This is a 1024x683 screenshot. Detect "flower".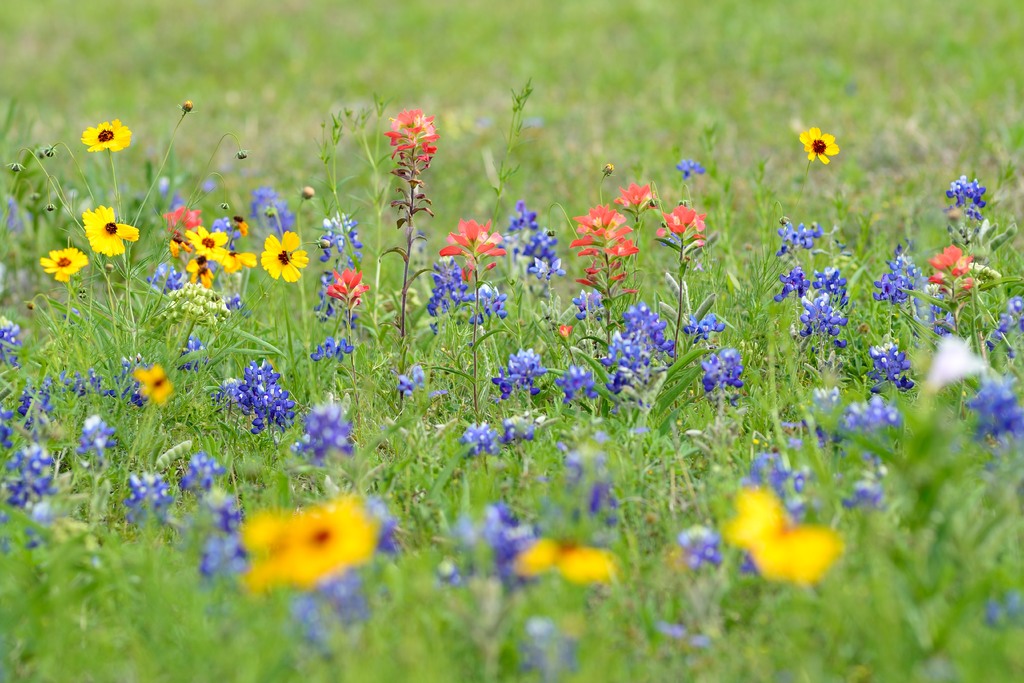
bbox(165, 207, 204, 236).
